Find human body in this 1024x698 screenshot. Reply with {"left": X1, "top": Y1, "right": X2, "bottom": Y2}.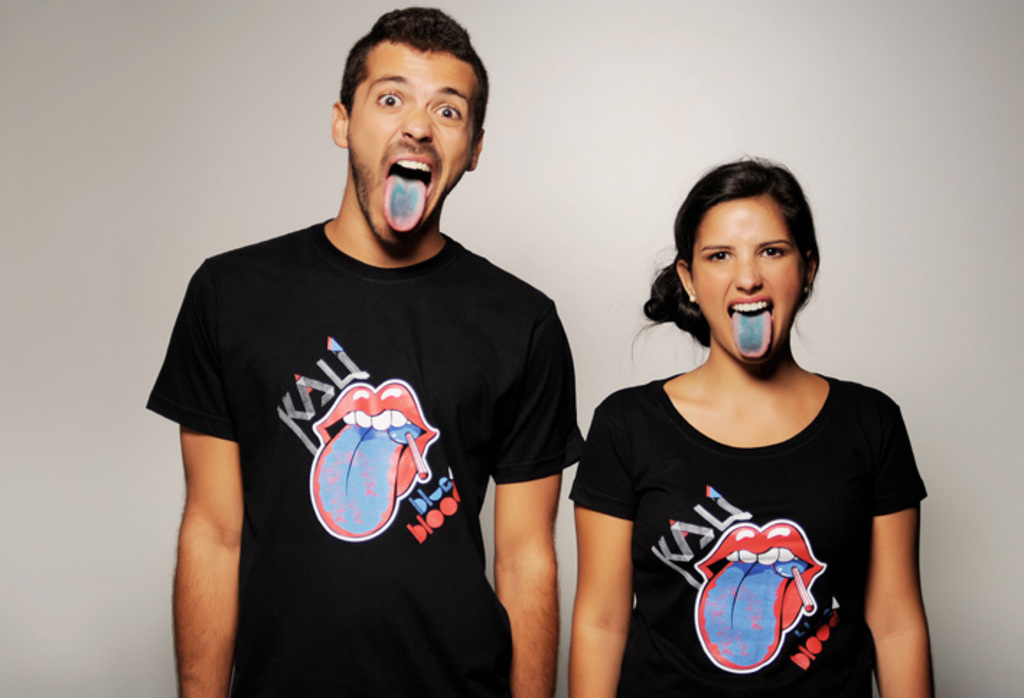
{"left": 562, "top": 348, "right": 930, "bottom": 697}.
